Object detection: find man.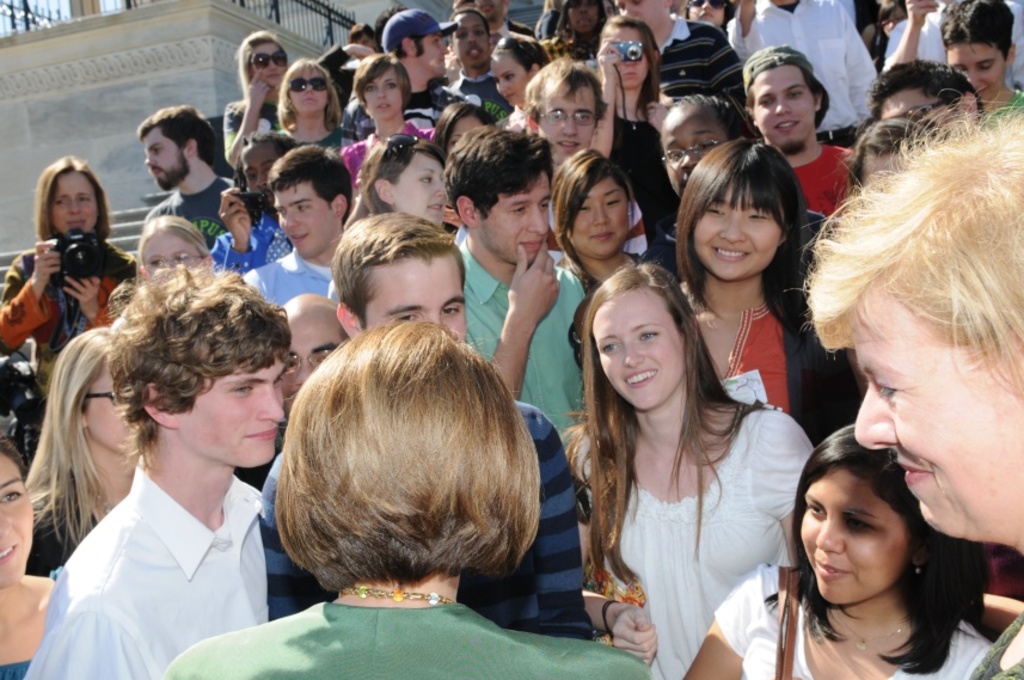
[left=876, top=45, right=979, bottom=143].
